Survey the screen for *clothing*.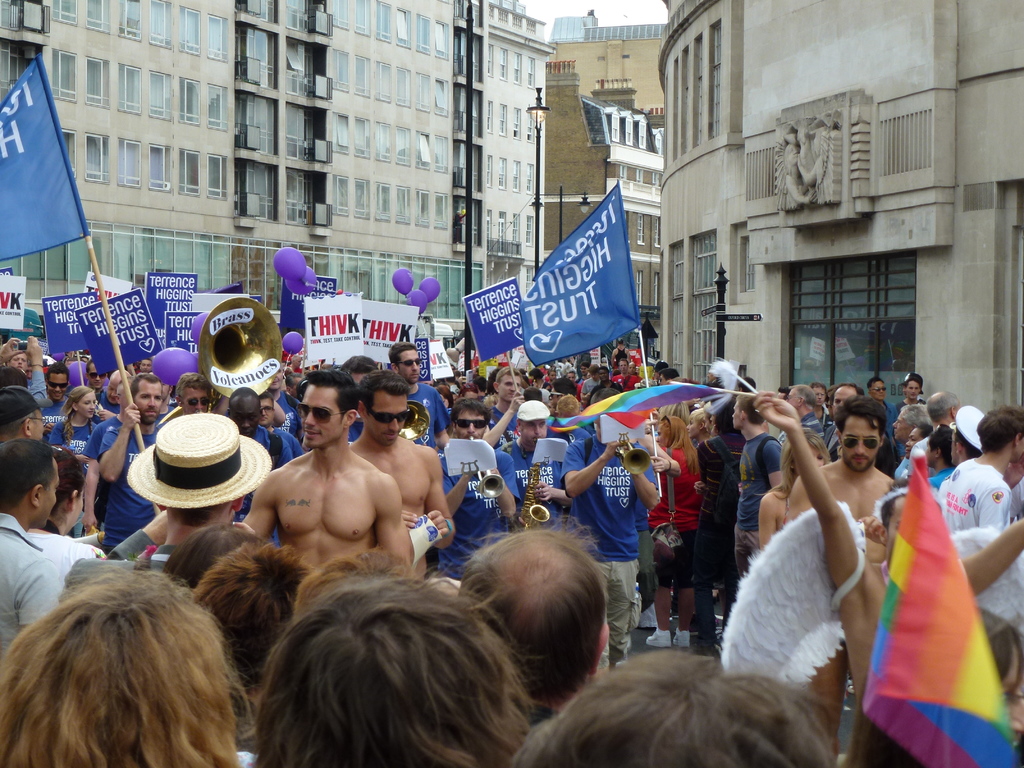
Survey found: bbox=[29, 528, 105, 589].
